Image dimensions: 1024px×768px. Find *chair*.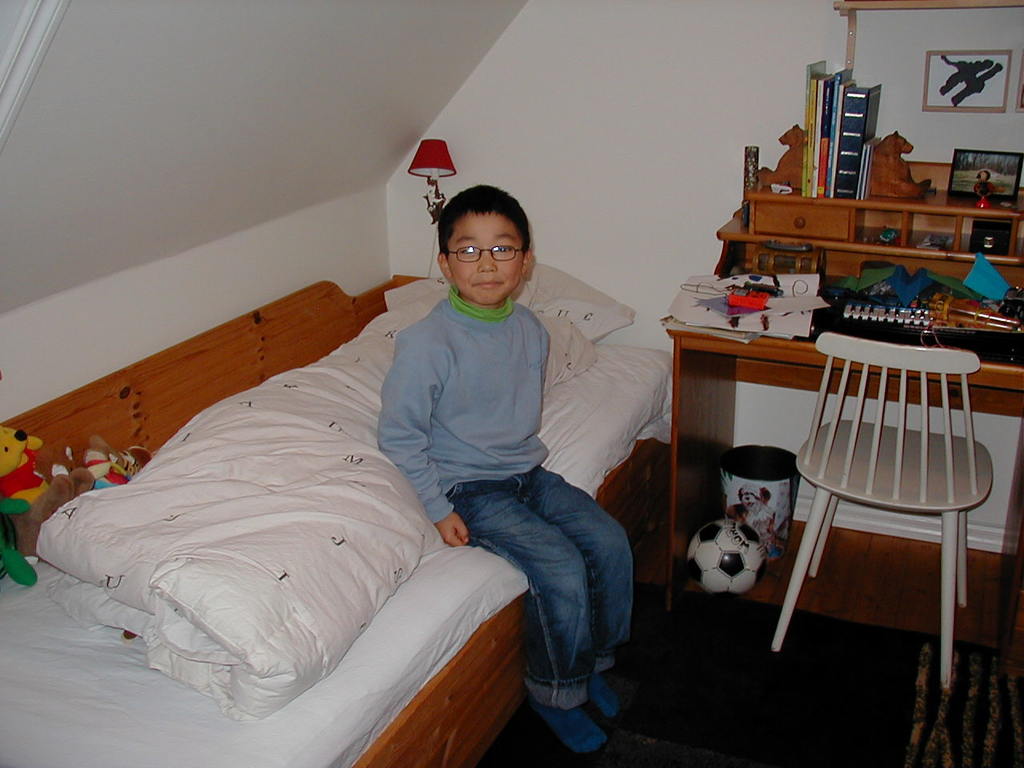
Rect(760, 298, 1002, 716).
